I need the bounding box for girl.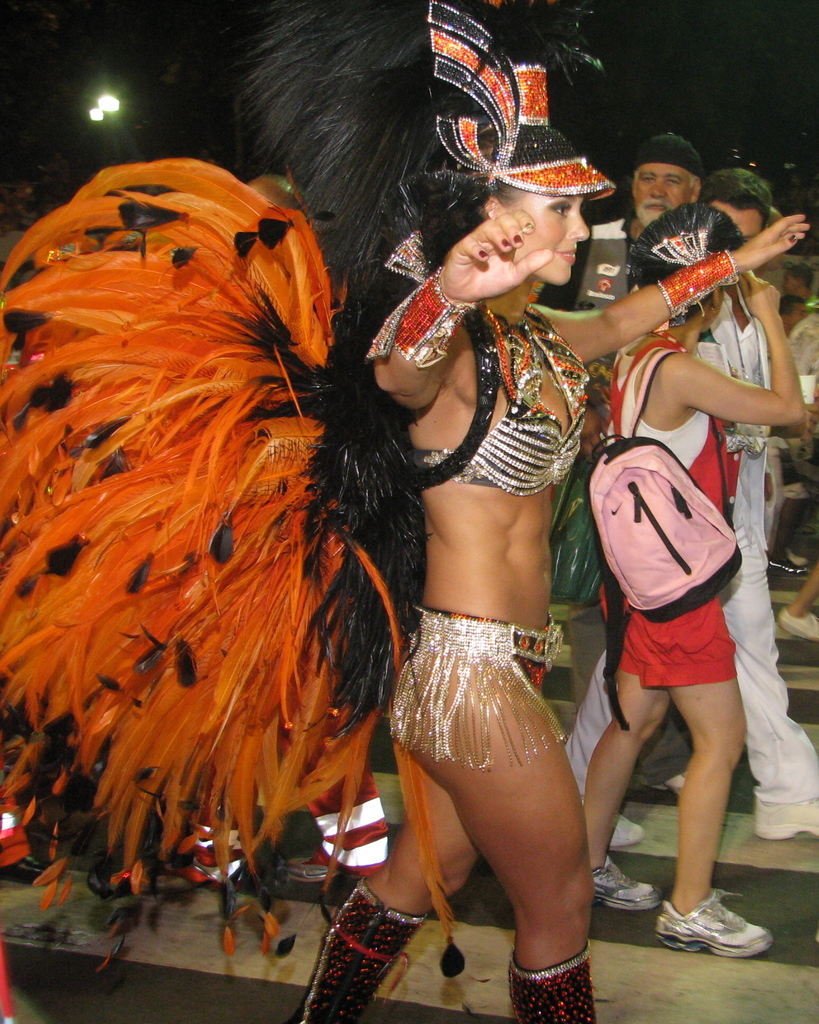
Here it is: detection(0, 0, 816, 1023).
